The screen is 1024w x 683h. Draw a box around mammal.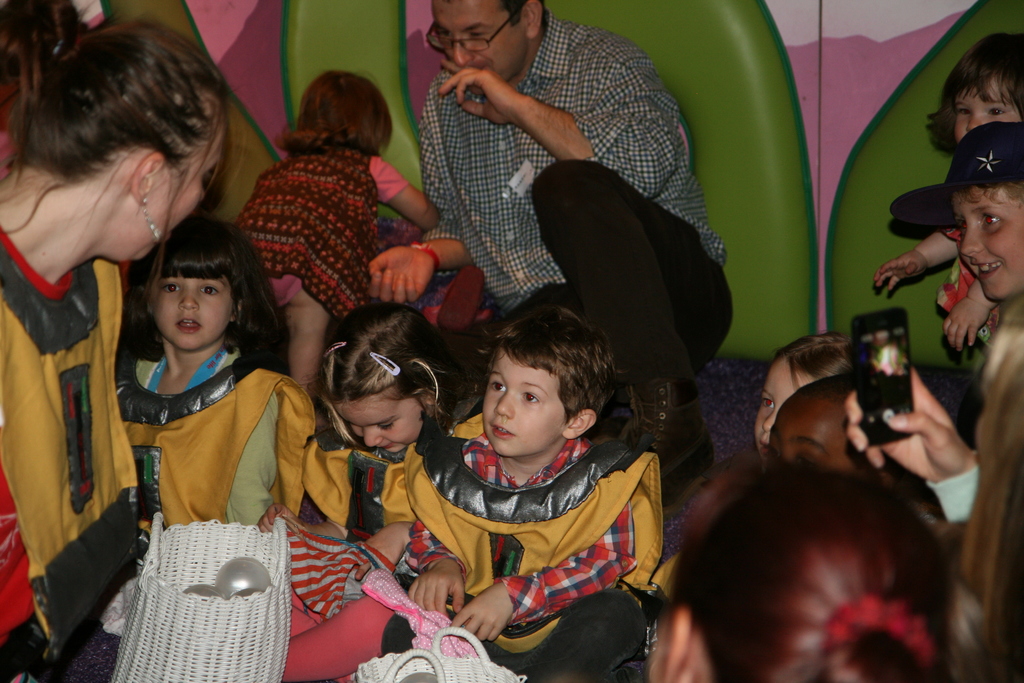
765,369,911,504.
